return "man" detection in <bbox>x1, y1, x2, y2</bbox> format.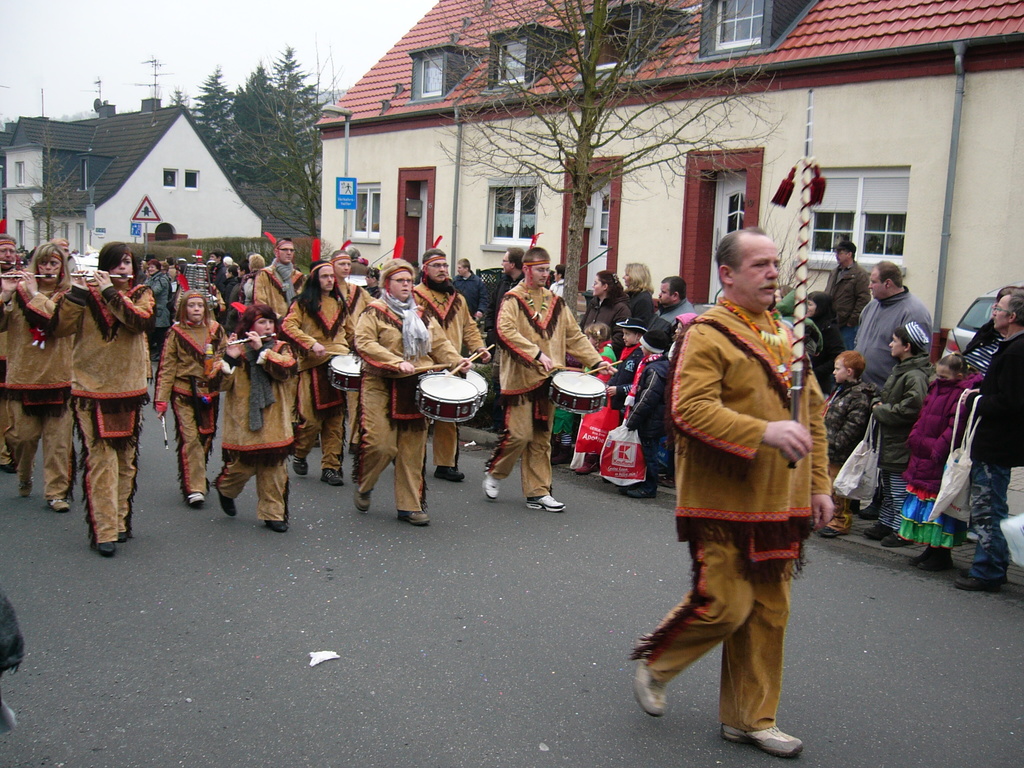
<bbox>486, 247, 522, 314</bbox>.
